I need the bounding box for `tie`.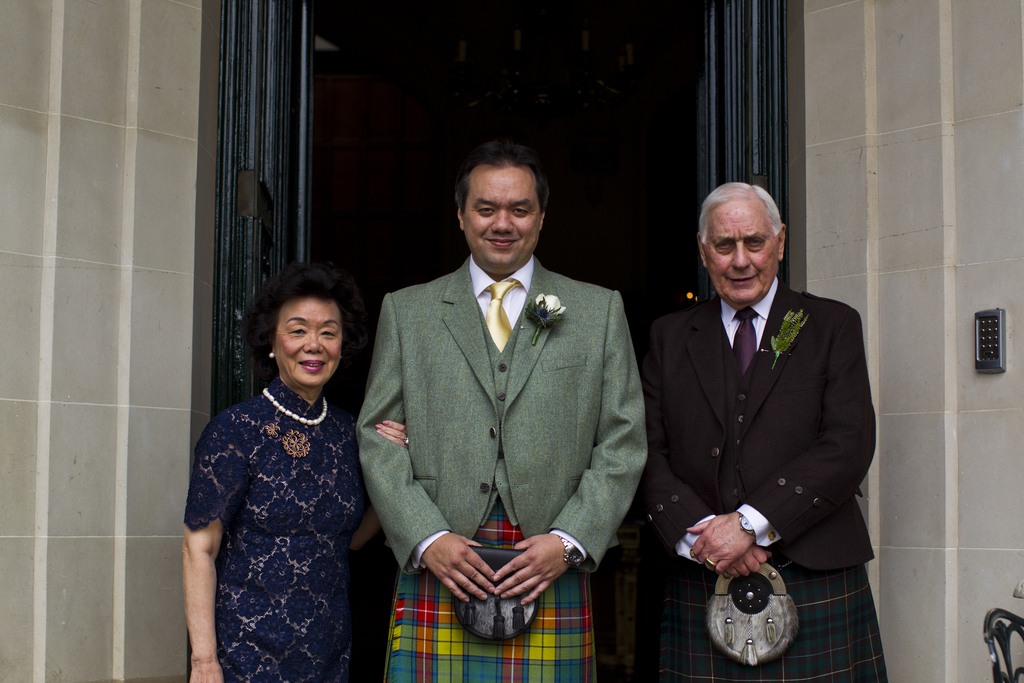
Here it is: 732,305,757,369.
